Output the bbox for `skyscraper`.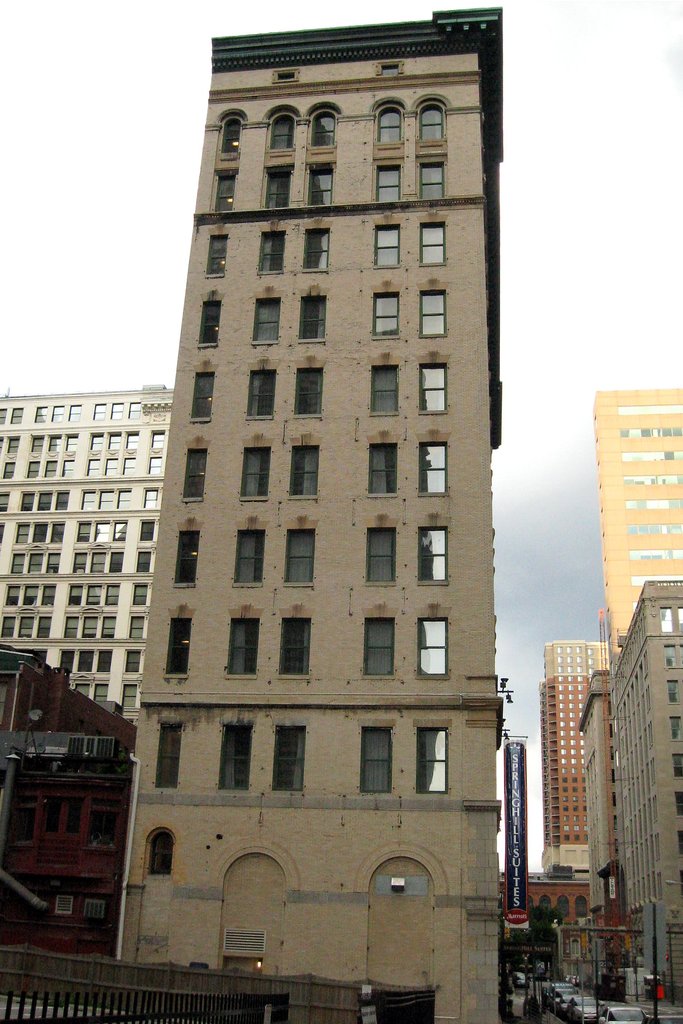
[left=0, top=374, right=181, bottom=721].
